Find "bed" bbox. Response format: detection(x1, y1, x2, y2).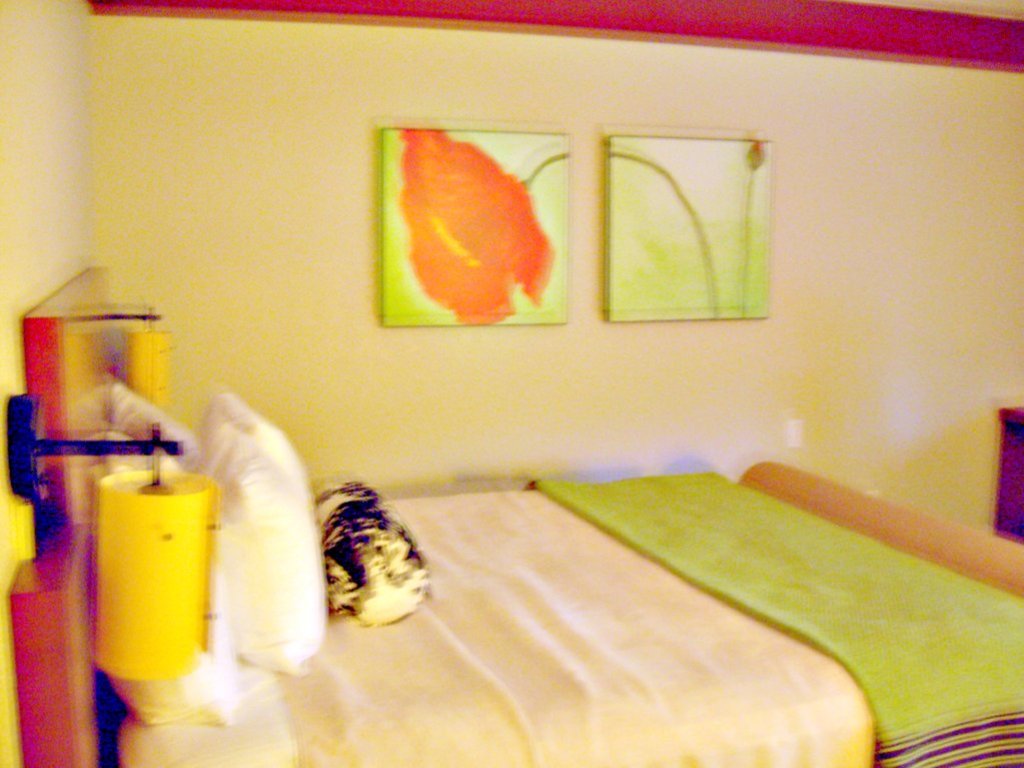
detection(94, 378, 1023, 765).
